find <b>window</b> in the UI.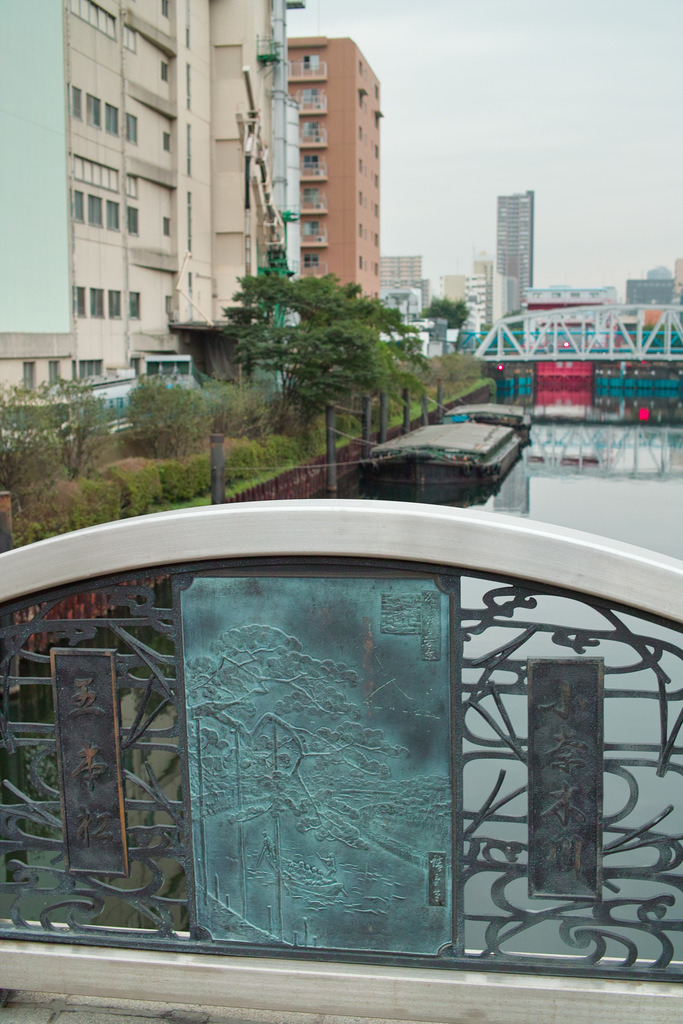
UI element at bbox=(162, 135, 174, 151).
